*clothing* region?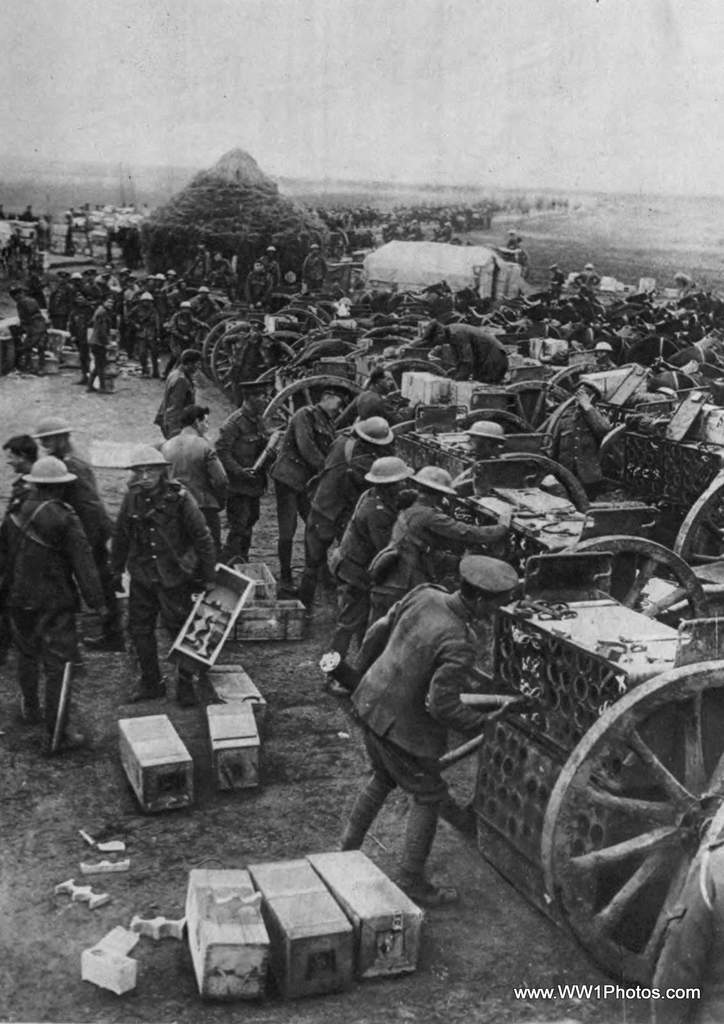
bbox(154, 364, 209, 439)
